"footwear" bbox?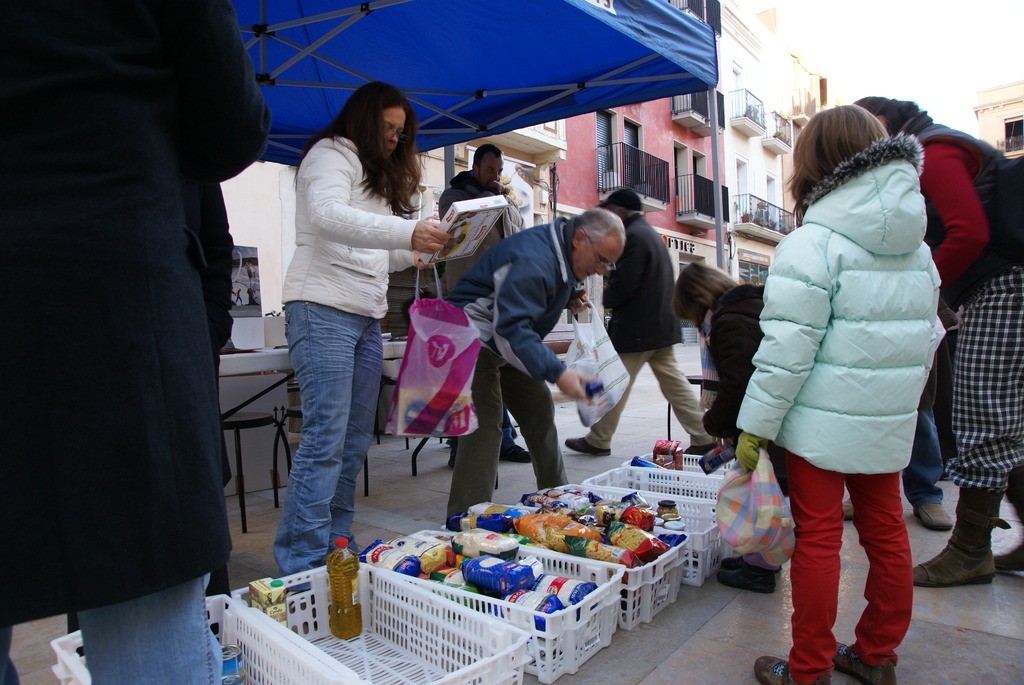
Rect(685, 441, 719, 458)
